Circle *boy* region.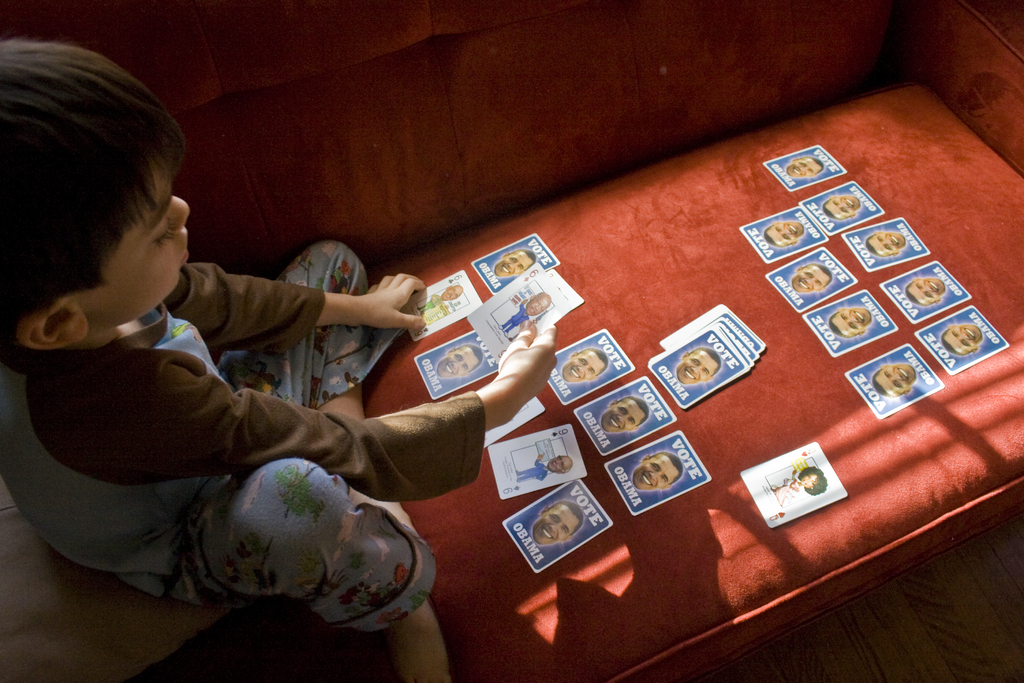
Region: Rect(23, 79, 477, 632).
